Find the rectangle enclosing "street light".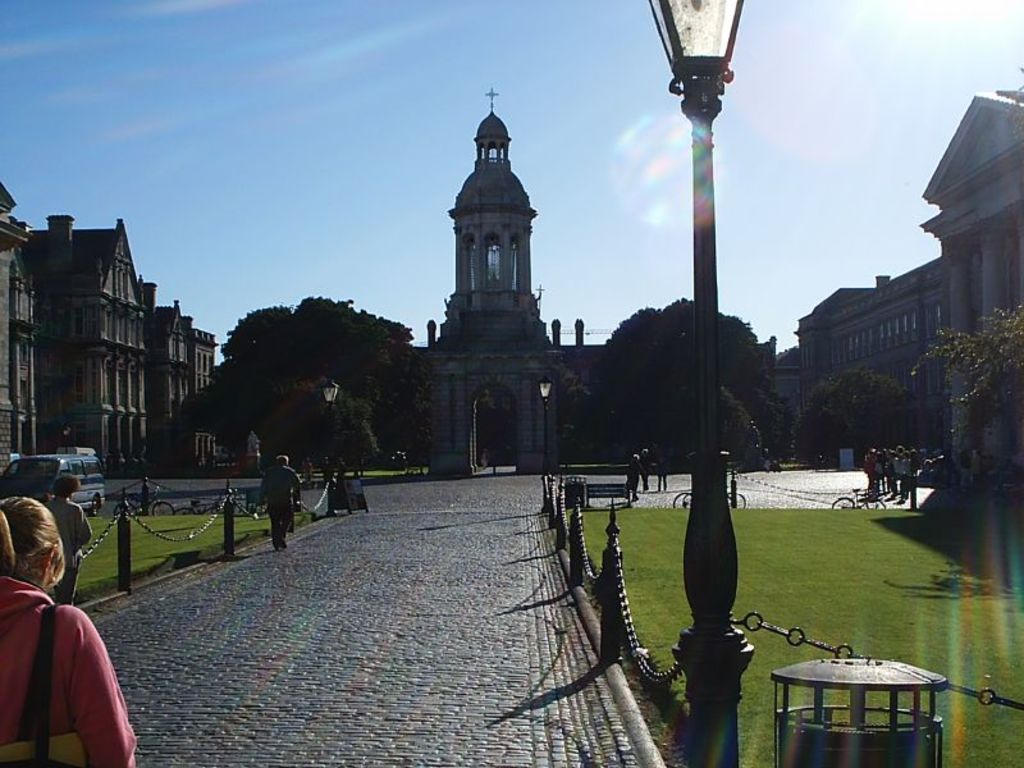
538,370,559,479.
